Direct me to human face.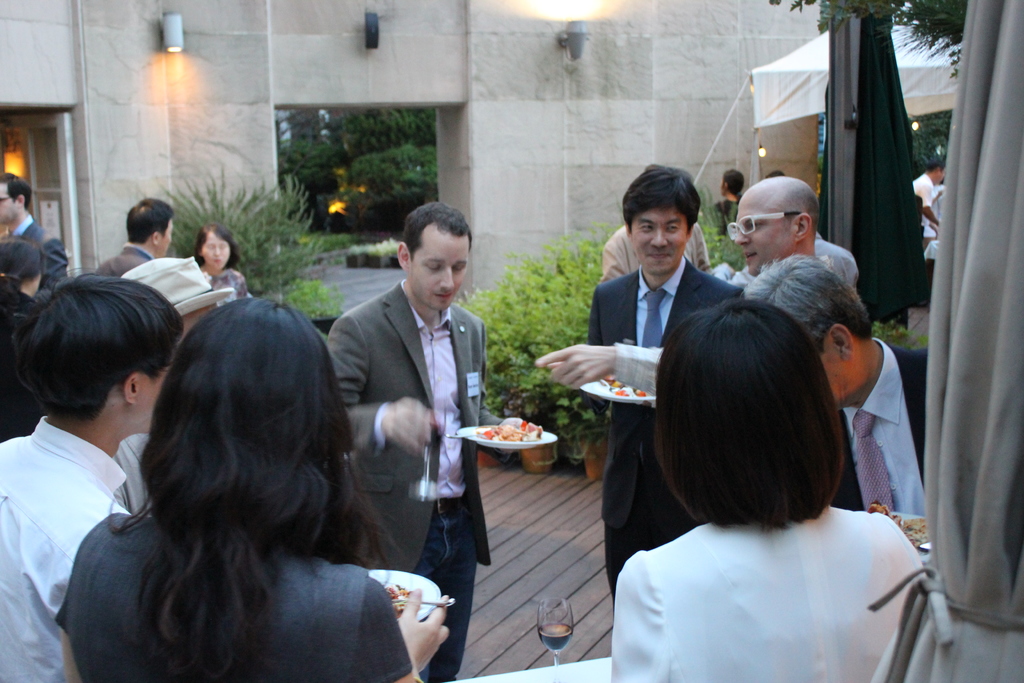
Direction: [630,208,689,277].
